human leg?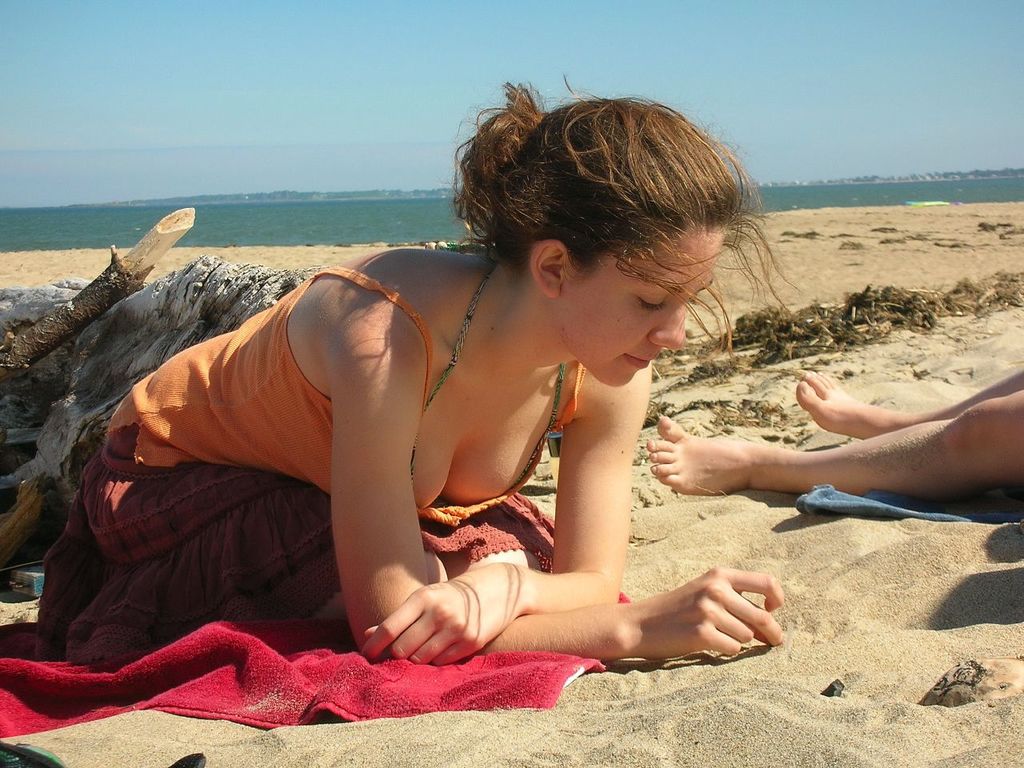
detection(427, 493, 541, 569)
